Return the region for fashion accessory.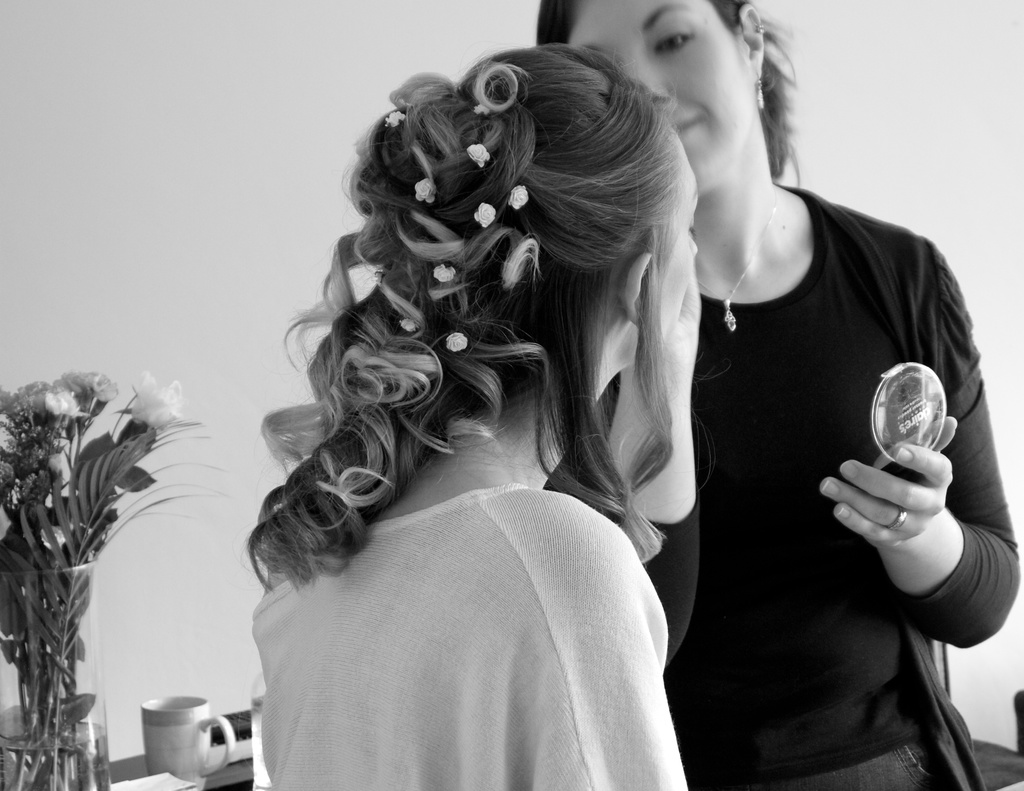
{"x1": 693, "y1": 185, "x2": 780, "y2": 330}.
